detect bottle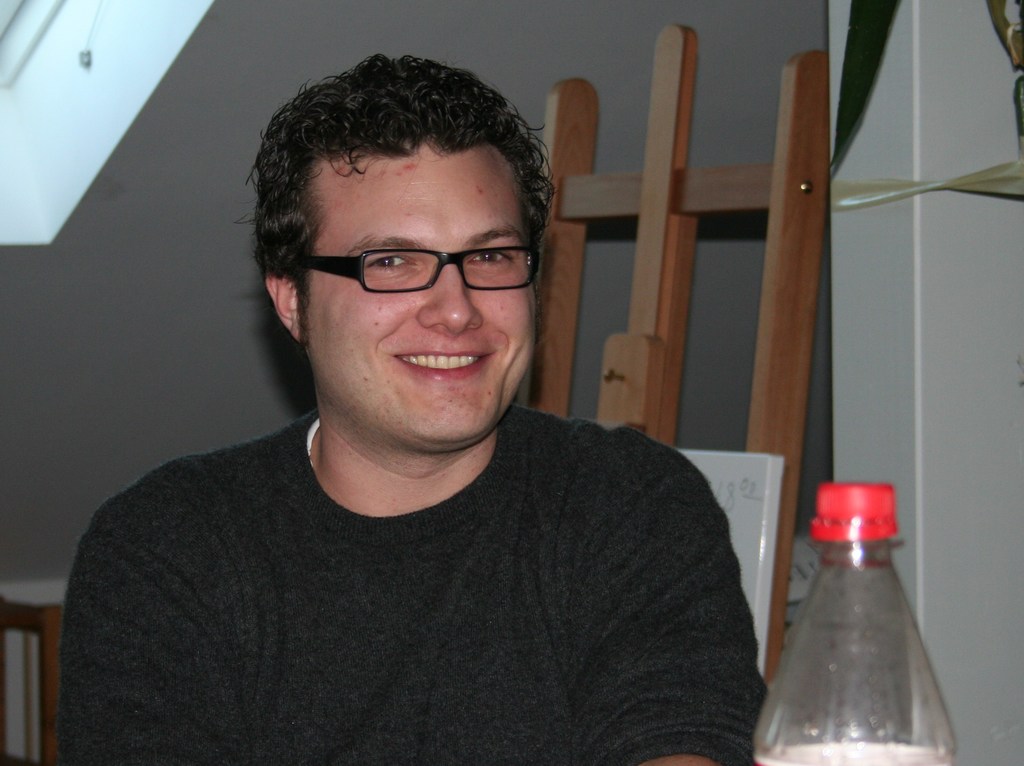
(left=748, top=482, right=970, bottom=757)
